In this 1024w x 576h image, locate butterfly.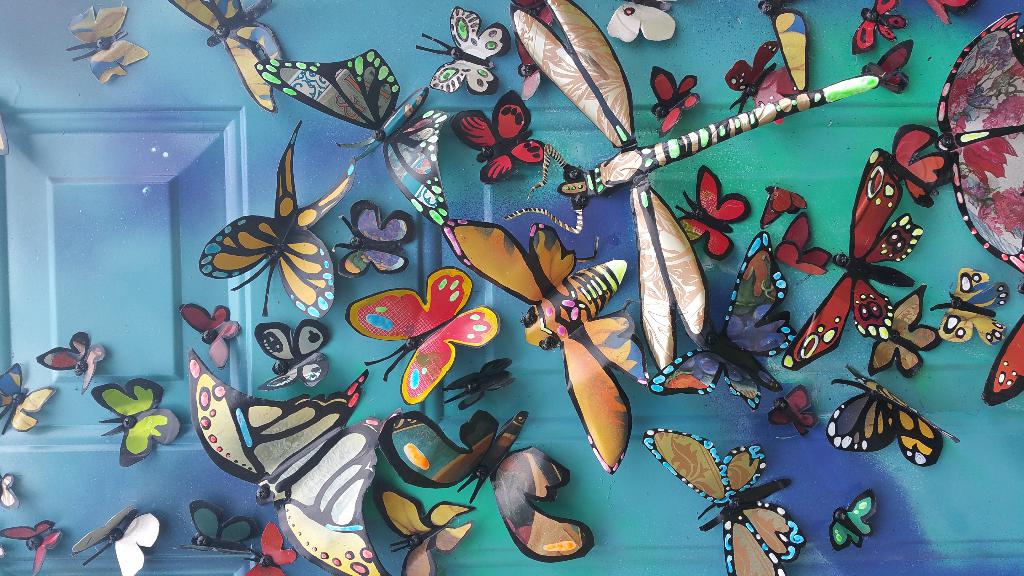
Bounding box: <bbox>649, 65, 701, 133</bbox>.
